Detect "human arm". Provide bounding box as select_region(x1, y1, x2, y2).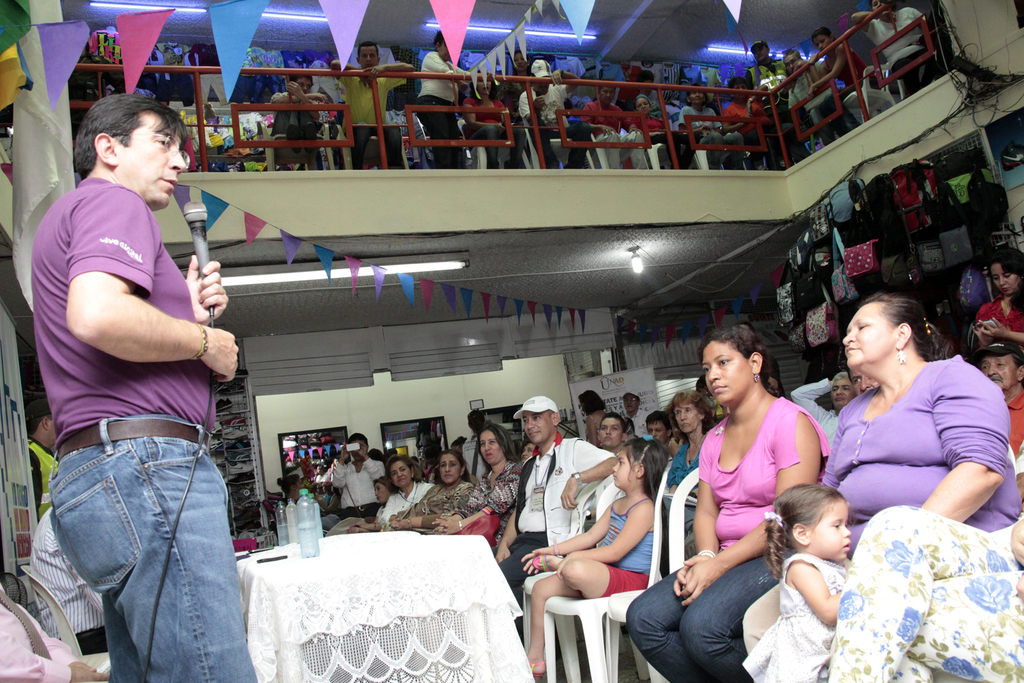
select_region(271, 88, 329, 111).
